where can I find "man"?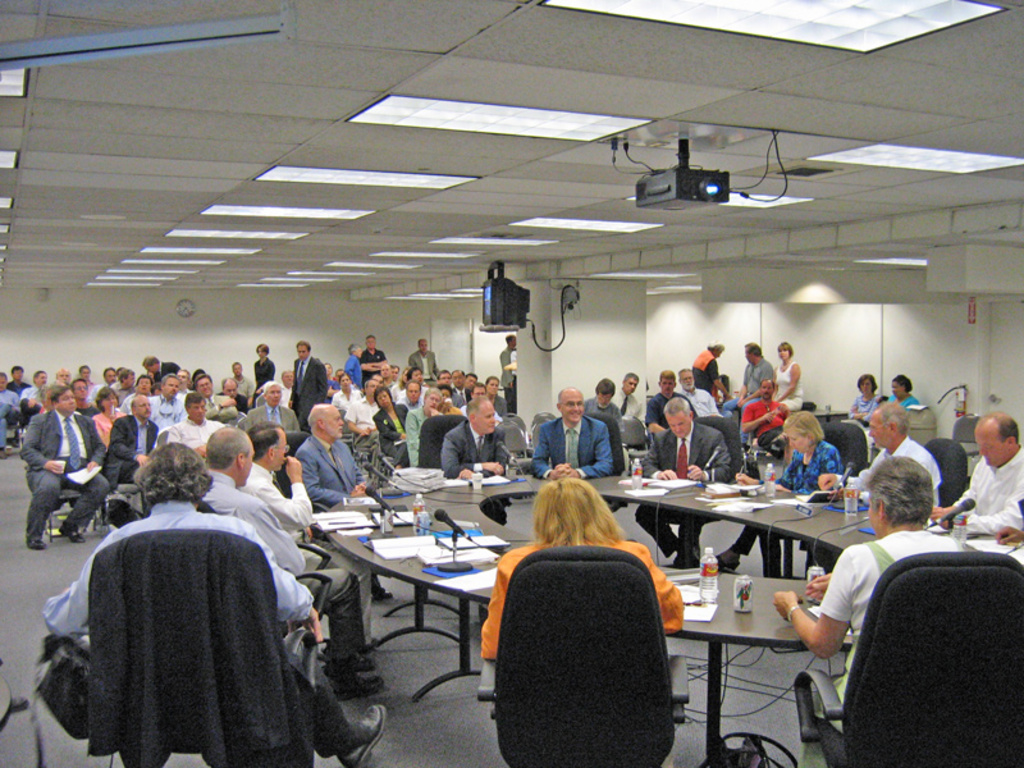
You can find it at bbox=(102, 393, 166, 506).
